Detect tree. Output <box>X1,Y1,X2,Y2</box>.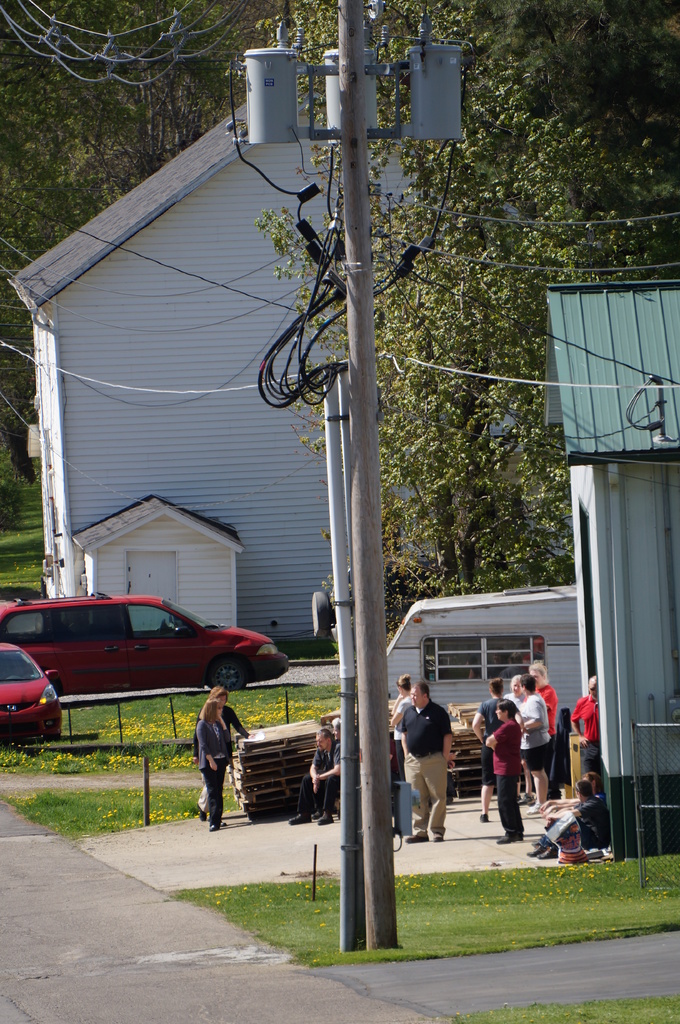
<box>264,0,679,659</box>.
